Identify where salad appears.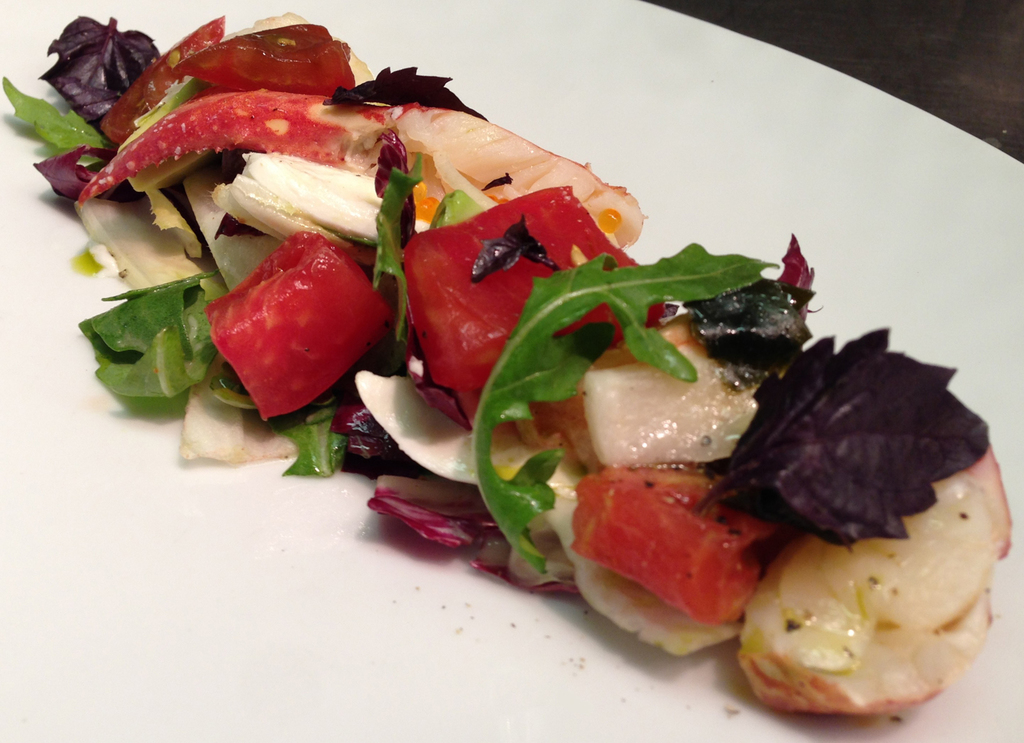
Appears at <bbox>0, 0, 1023, 737</bbox>.
